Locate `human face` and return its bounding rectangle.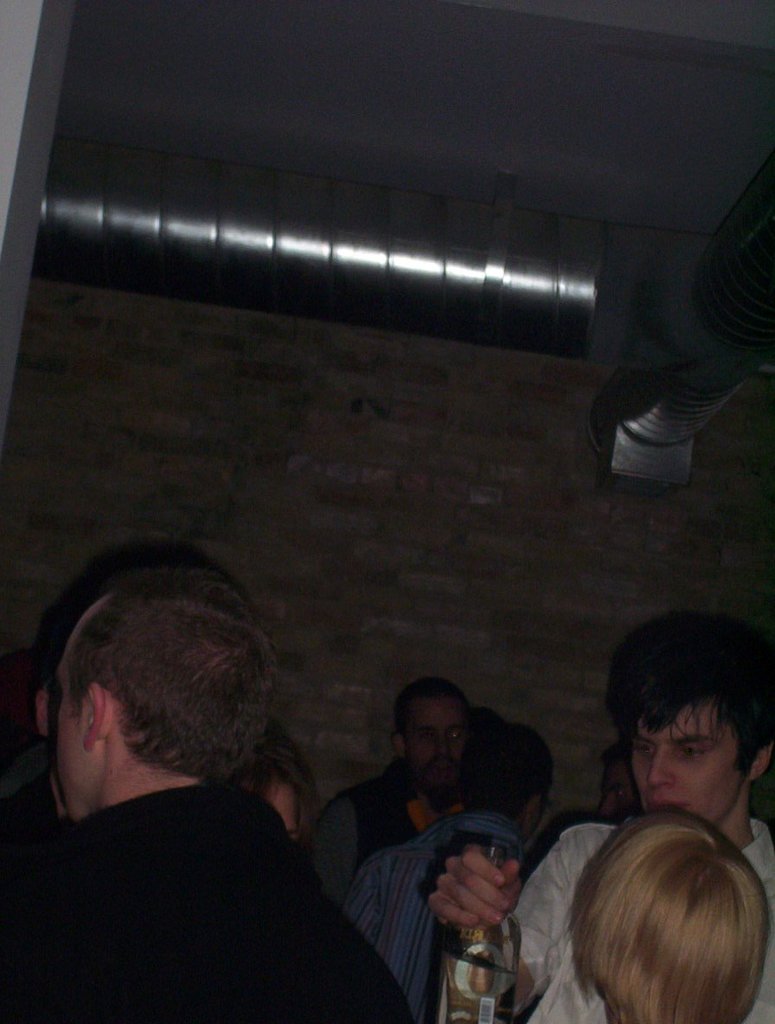
{"x1": 413, "y1": 694, "x2": 466, "y2": 784}.
